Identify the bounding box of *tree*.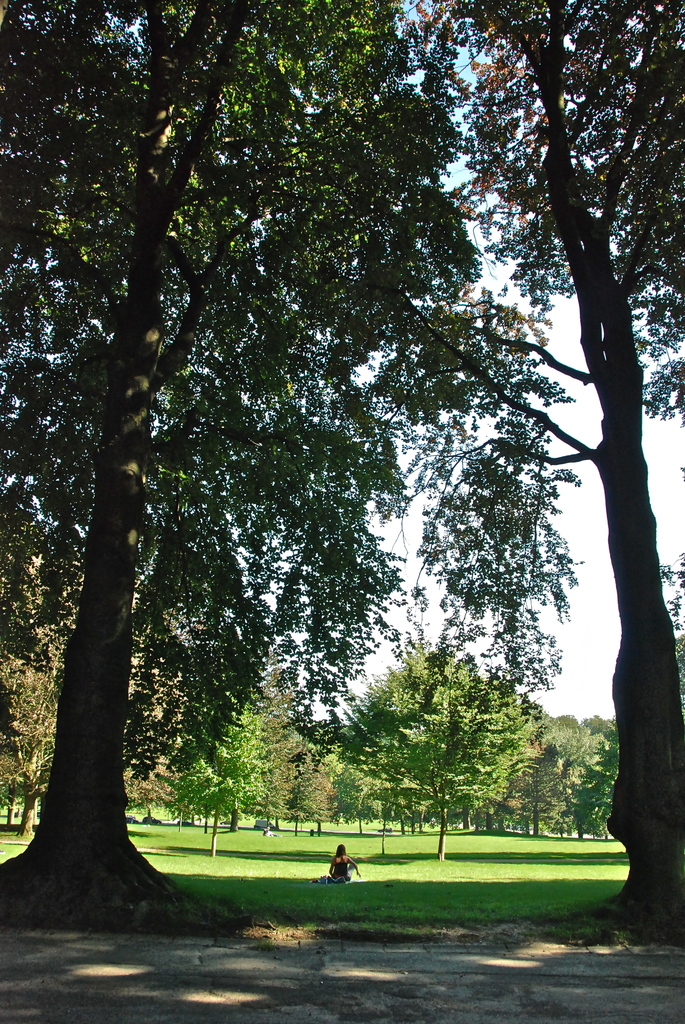
crop(515, 717, 597, 835).
